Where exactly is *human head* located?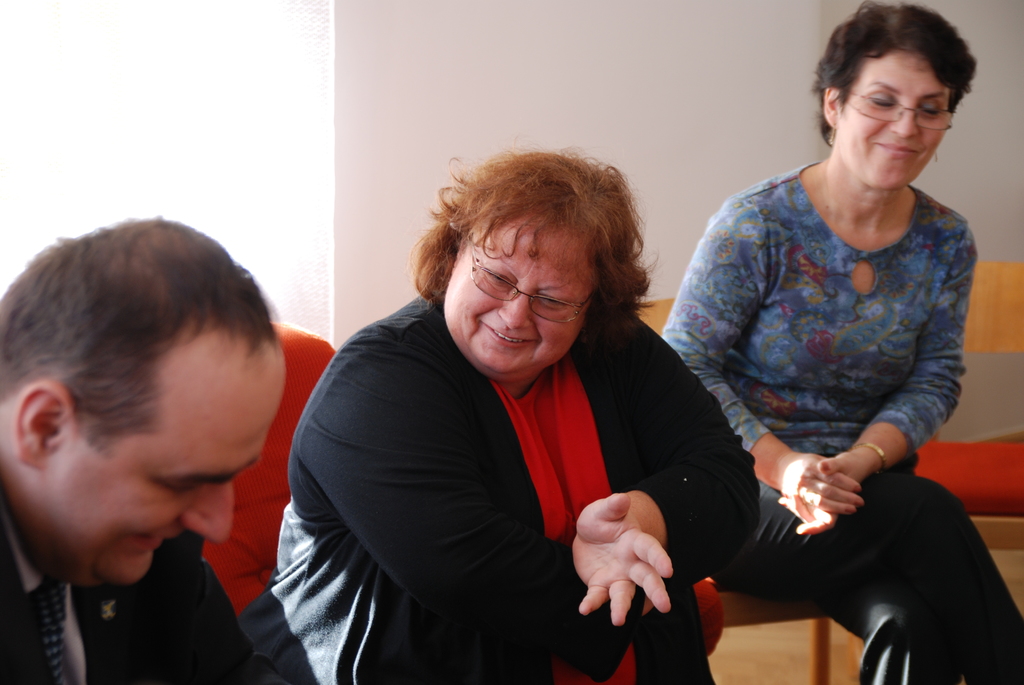
Its bounding box is BBox(18, 216, 268, 559).
